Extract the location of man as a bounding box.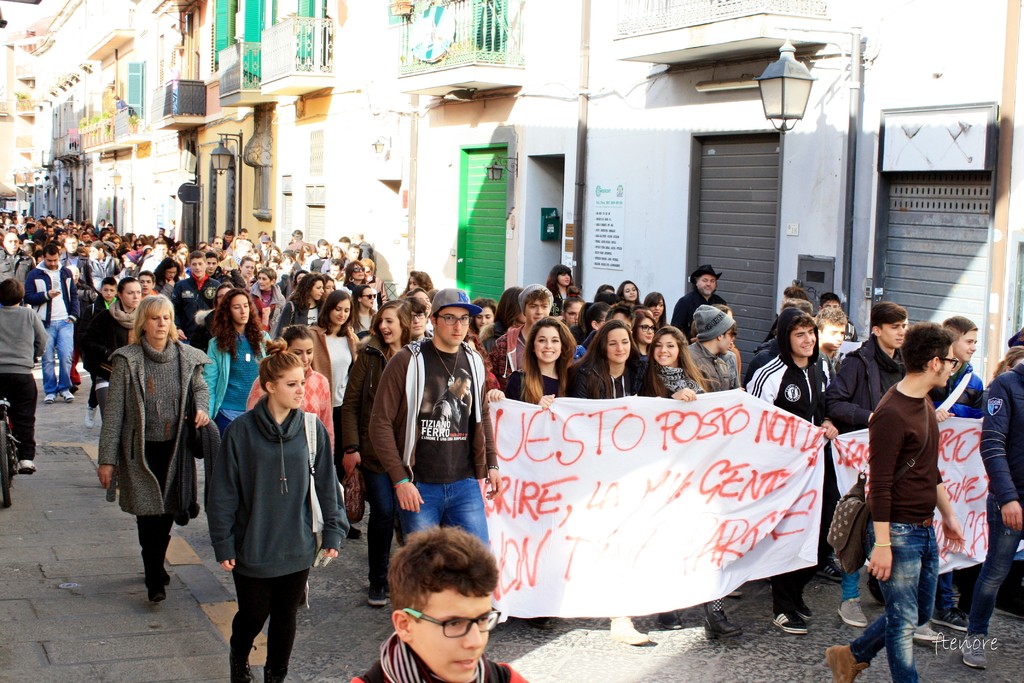
(left=342, top=521, right=539, bottom=682).
